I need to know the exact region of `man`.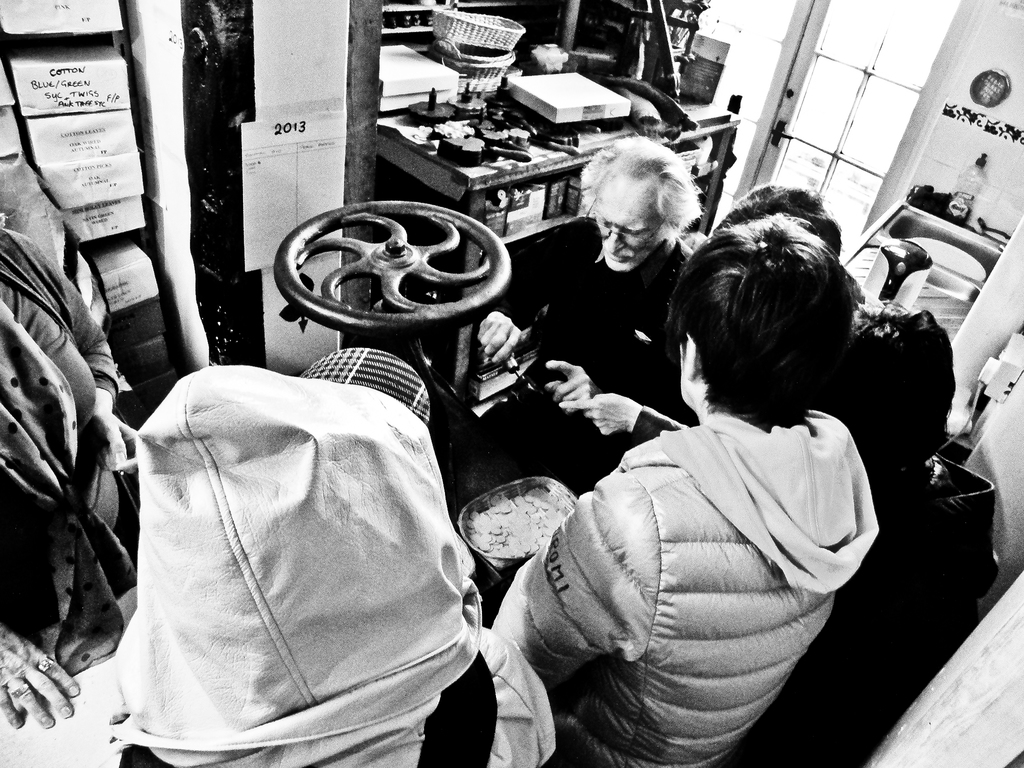
Region: 516 202 904 762.
